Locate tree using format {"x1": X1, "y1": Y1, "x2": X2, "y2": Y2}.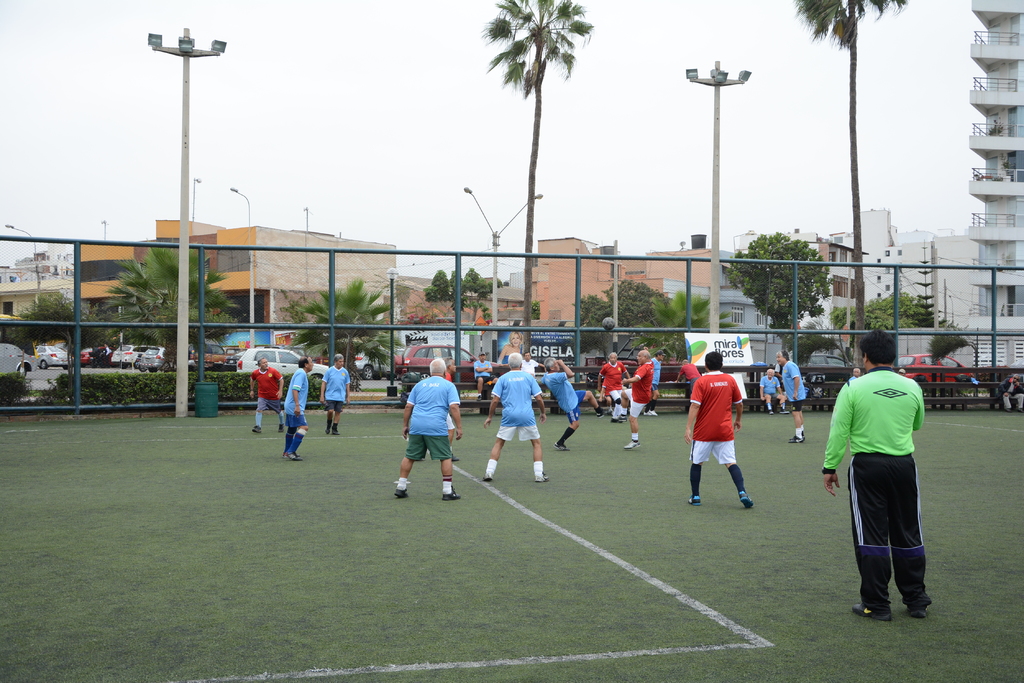
{"x1": 640, "y1": 286, "x2": 709, "y2": 336}.
